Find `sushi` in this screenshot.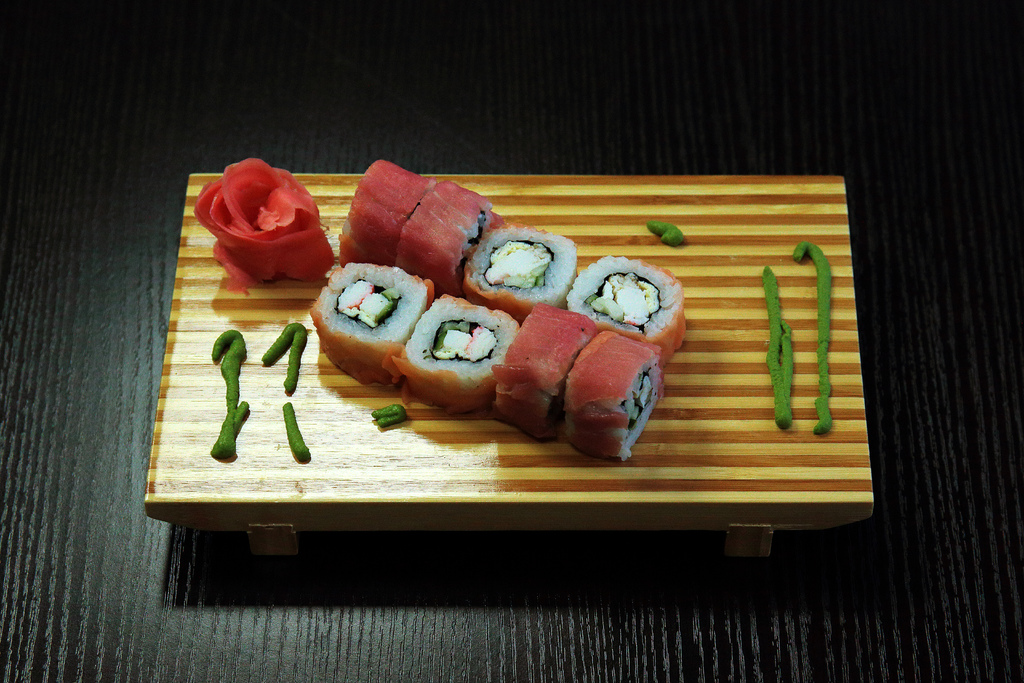
The bounding box for `sushi` is [left=310, top=277, right=433, bottom=378].
